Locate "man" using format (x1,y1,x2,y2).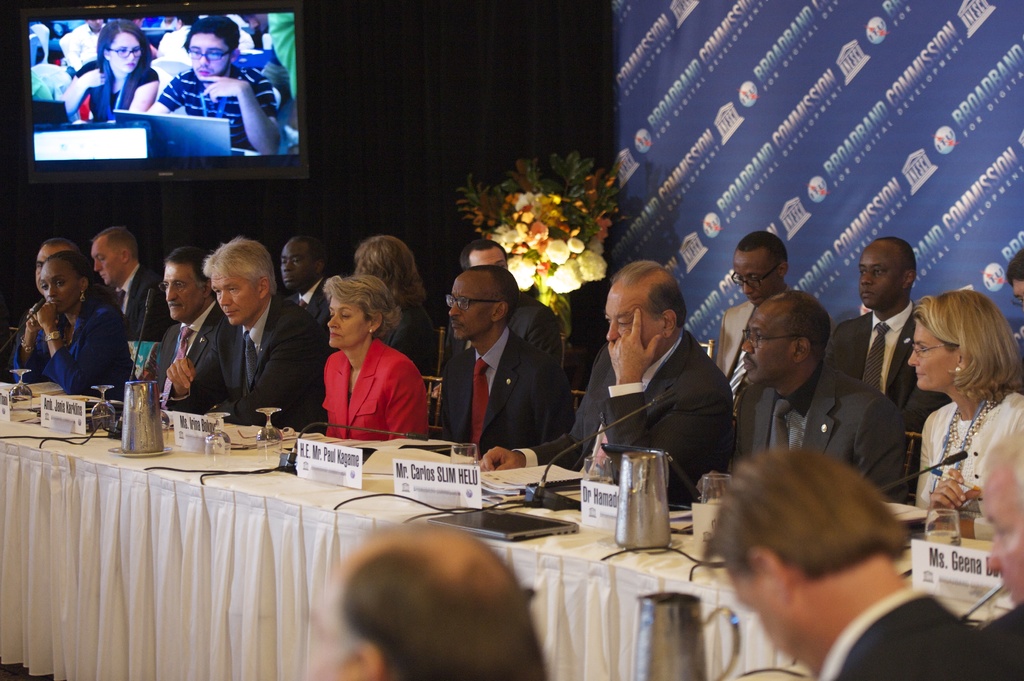
(143,15,281,157).
